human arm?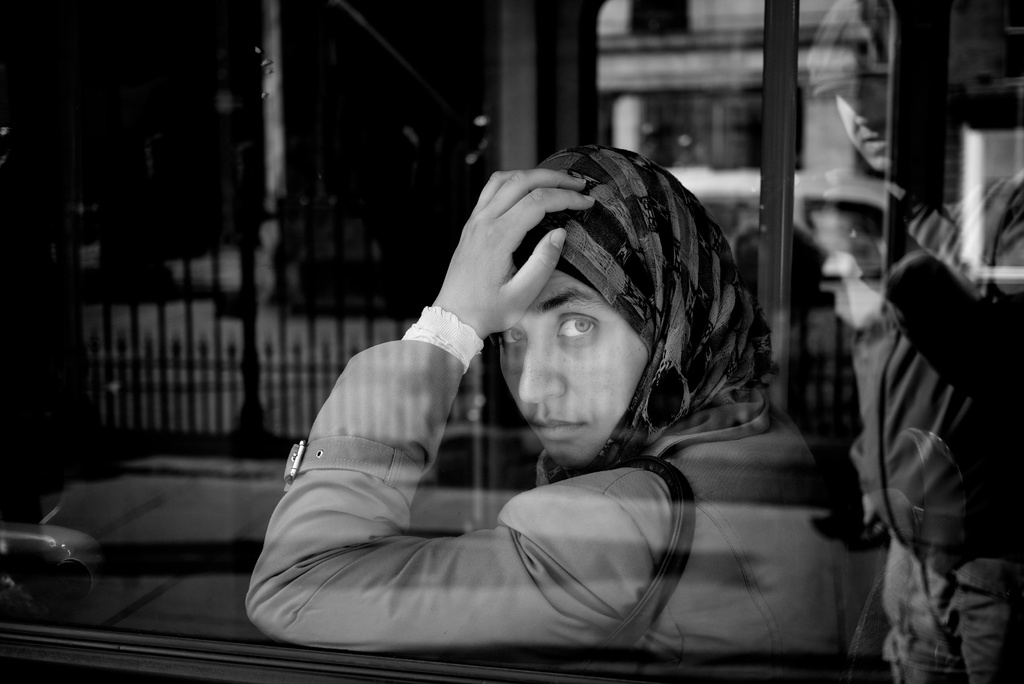
locate(820, 173, 1023, 430)
